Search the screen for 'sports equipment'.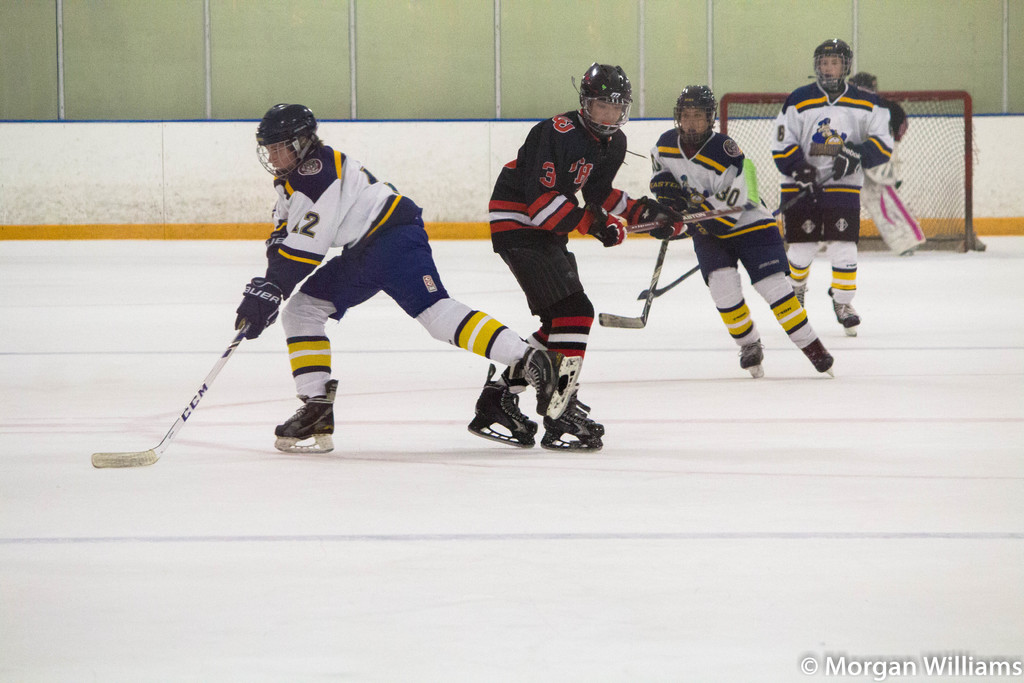
Found at <box>829,296,859,336</box>.
